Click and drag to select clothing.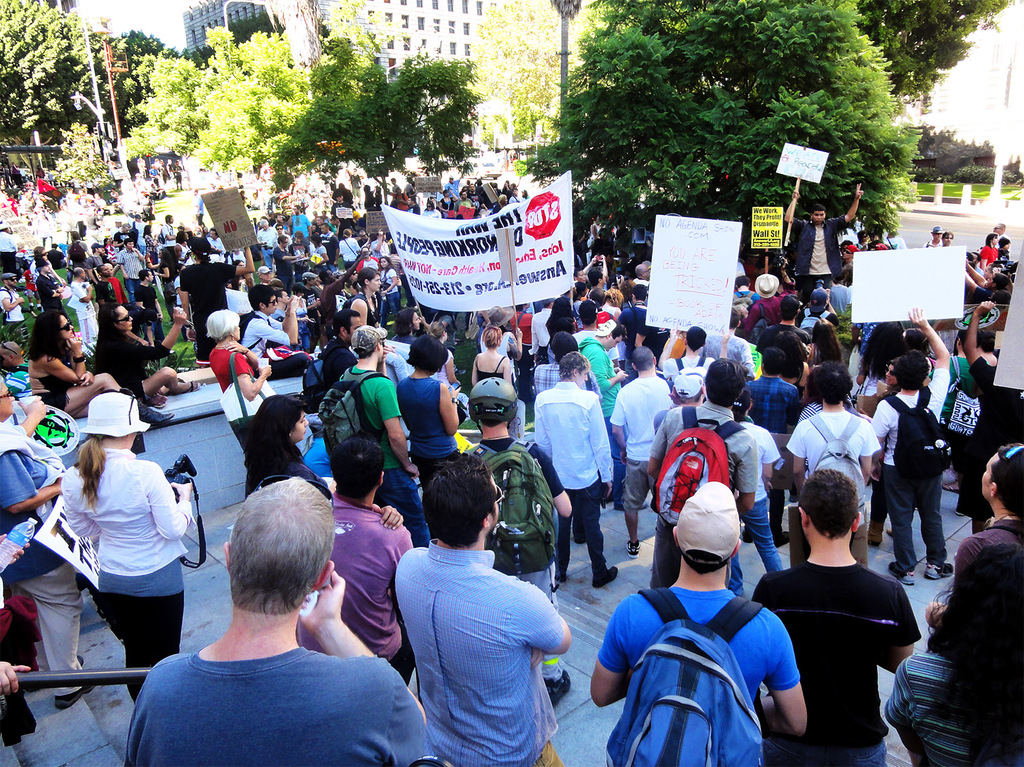
Selection: locate(877, 474, 945, 583).
